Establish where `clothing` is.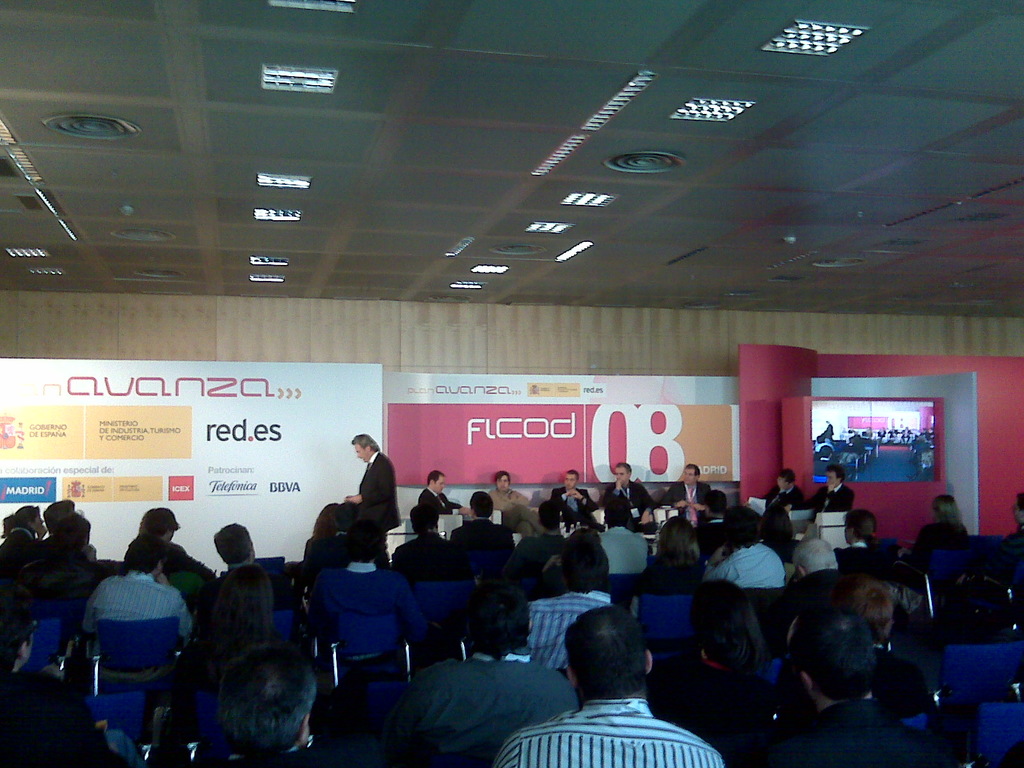
Established at l=407, t=644, r=586, b=767.
